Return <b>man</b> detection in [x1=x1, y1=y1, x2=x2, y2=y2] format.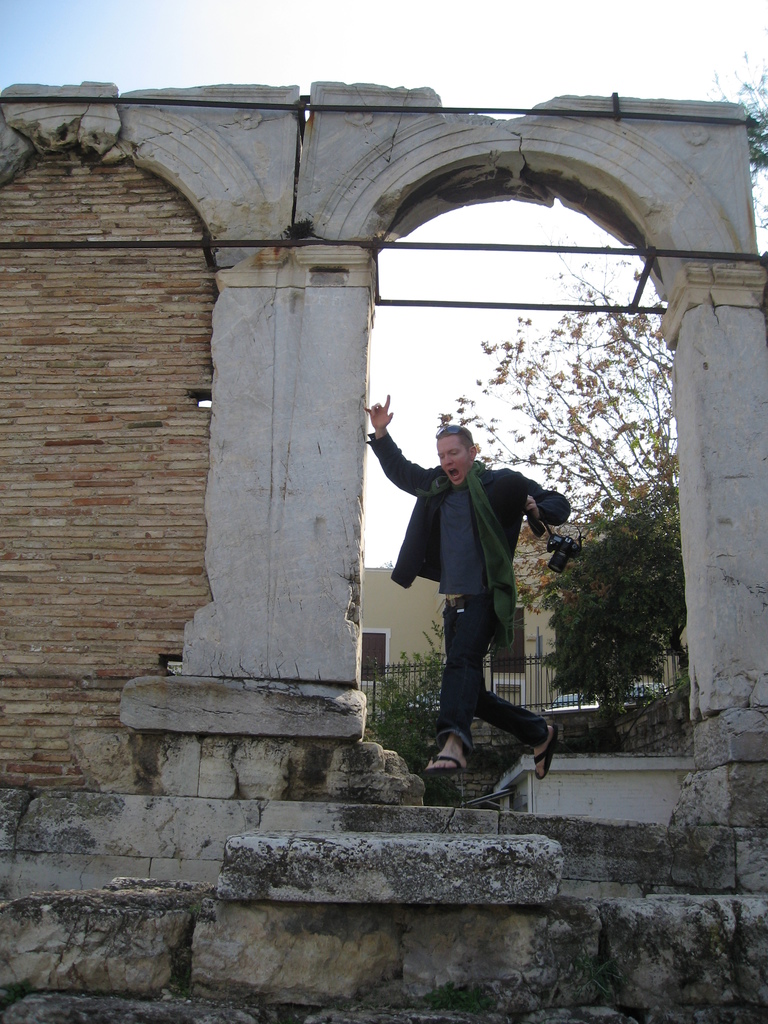
[x1=371, y1=404, x2=570, y2=805].
